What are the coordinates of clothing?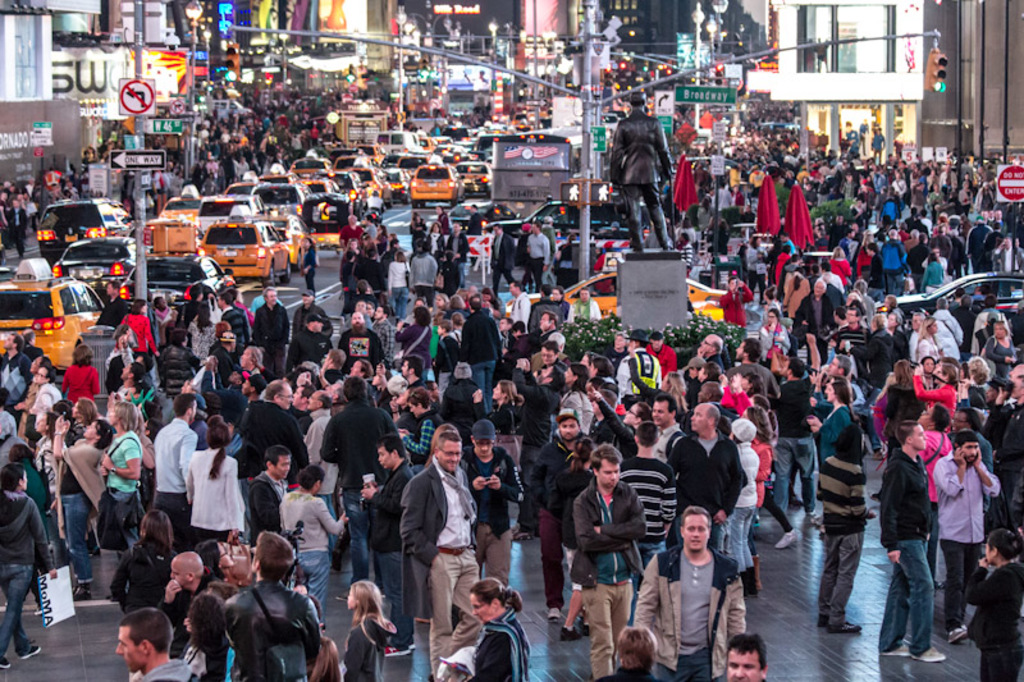
<bbox>132, 655, 188, 679</bbox>.
